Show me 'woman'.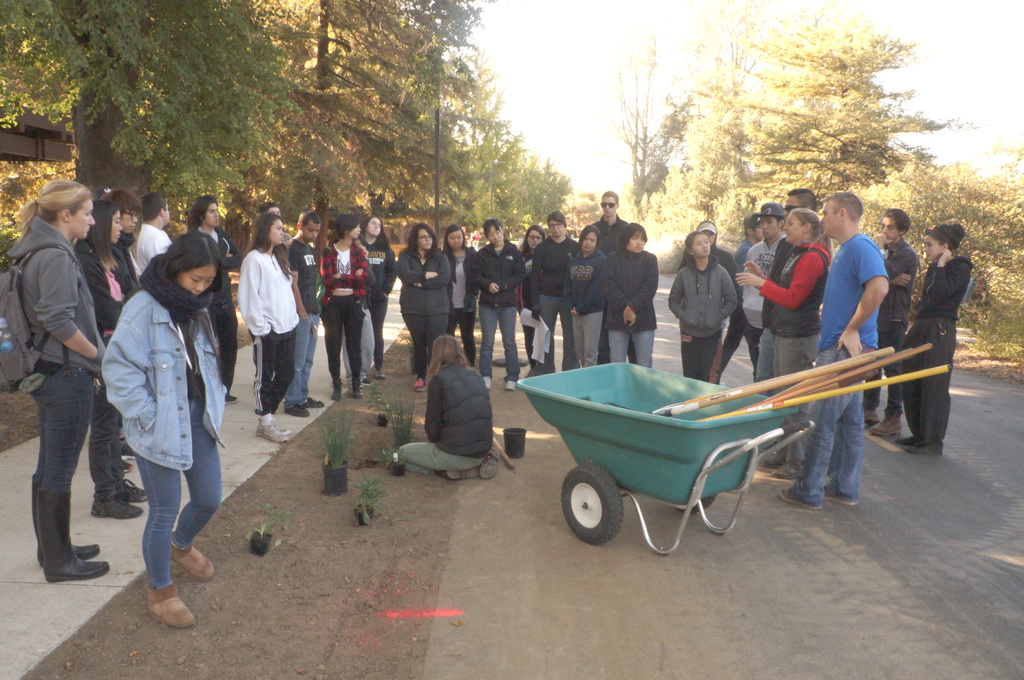
'woman' is here: rect(662, 228, 735, 383).
